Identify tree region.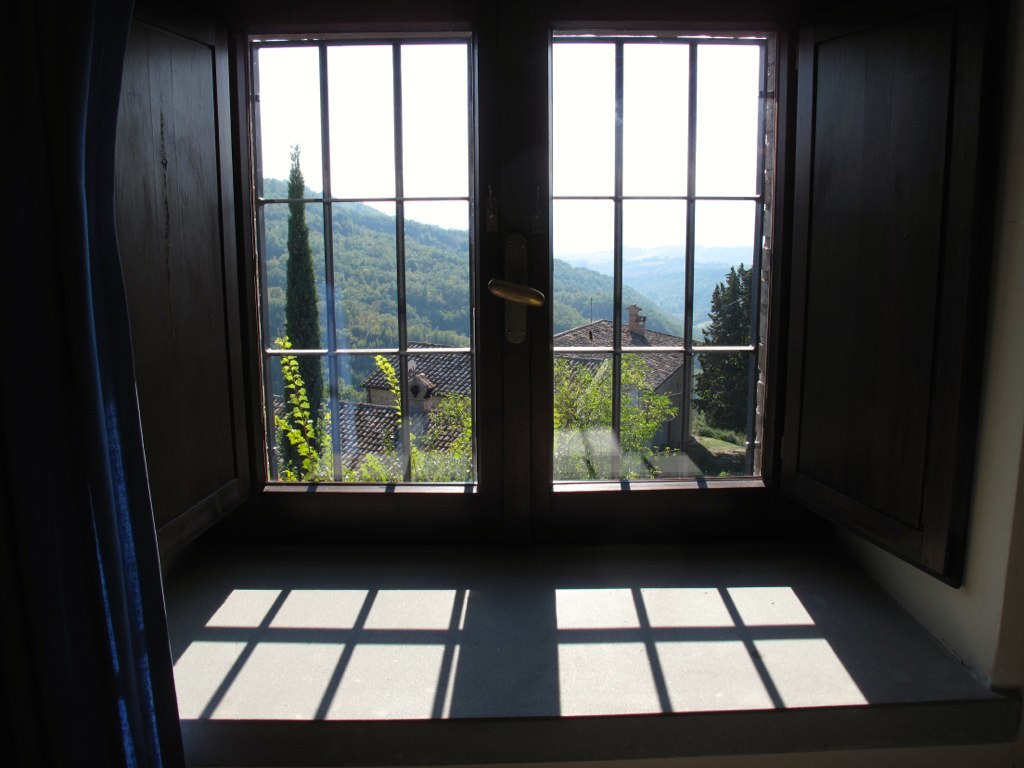
Region: [x1=431, y1=351, x2=668, y2=483].
